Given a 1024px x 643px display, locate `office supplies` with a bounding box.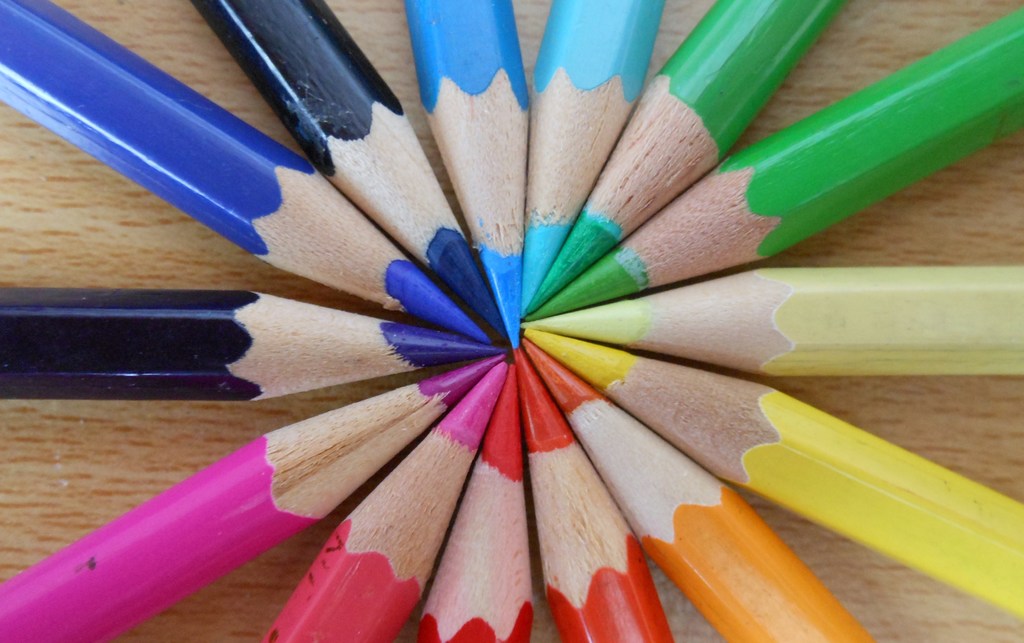
Located: bbox(255, 354, 509, 642).
